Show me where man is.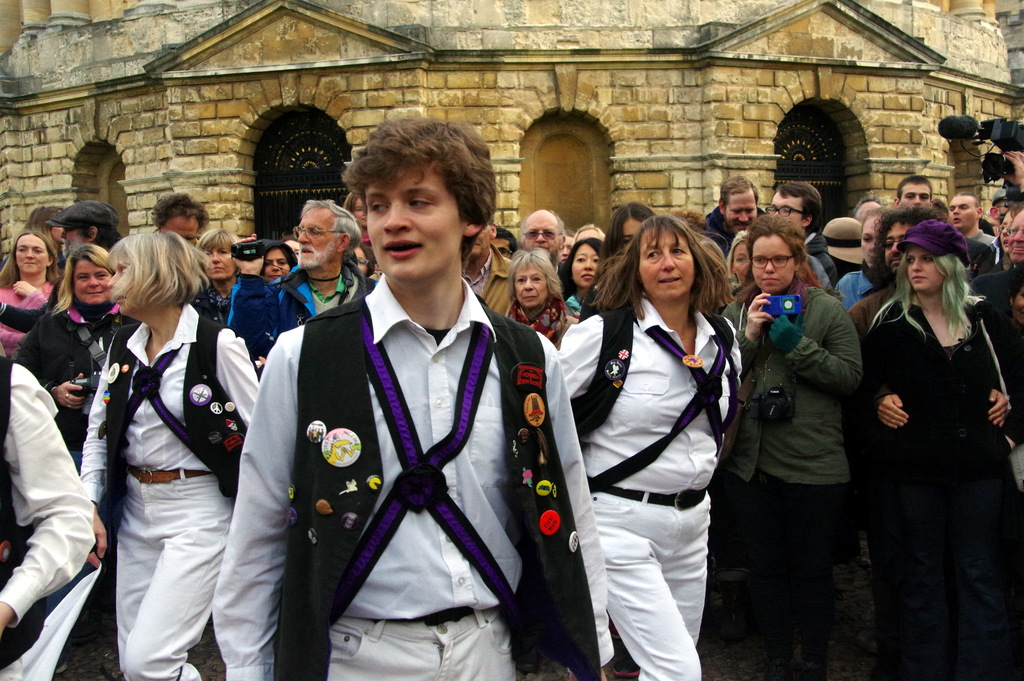
man is at <box>947,189,1002,270</box>.
